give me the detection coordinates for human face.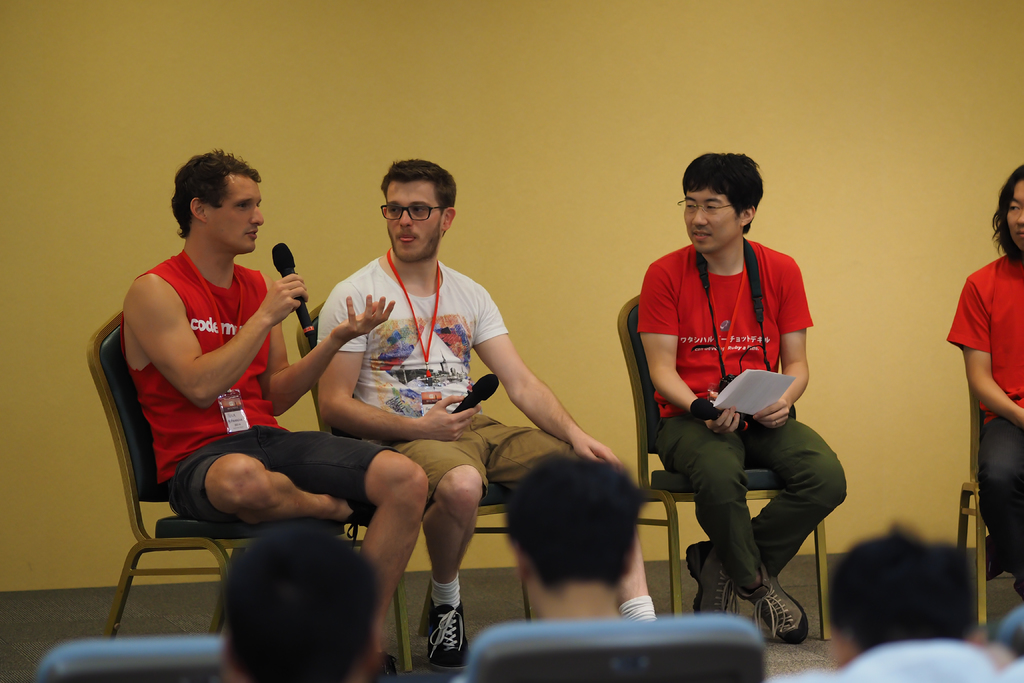
[207,177,260,255].
